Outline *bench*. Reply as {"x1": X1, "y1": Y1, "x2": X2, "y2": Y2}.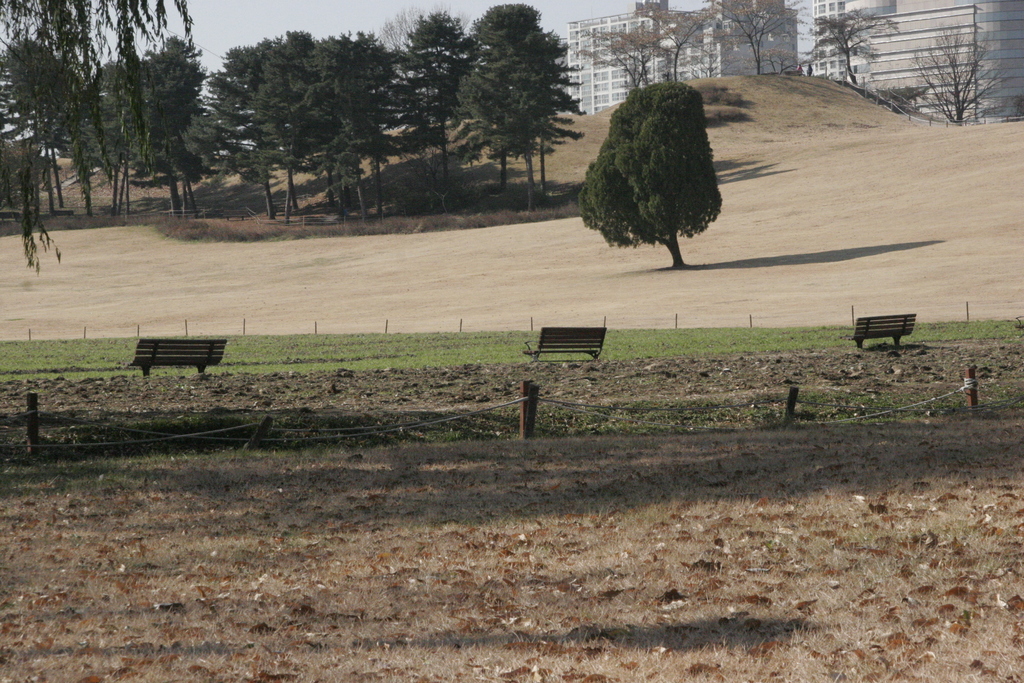
{"x1": 522, "y1": 325, "x2": 607, "y2": 362}.
